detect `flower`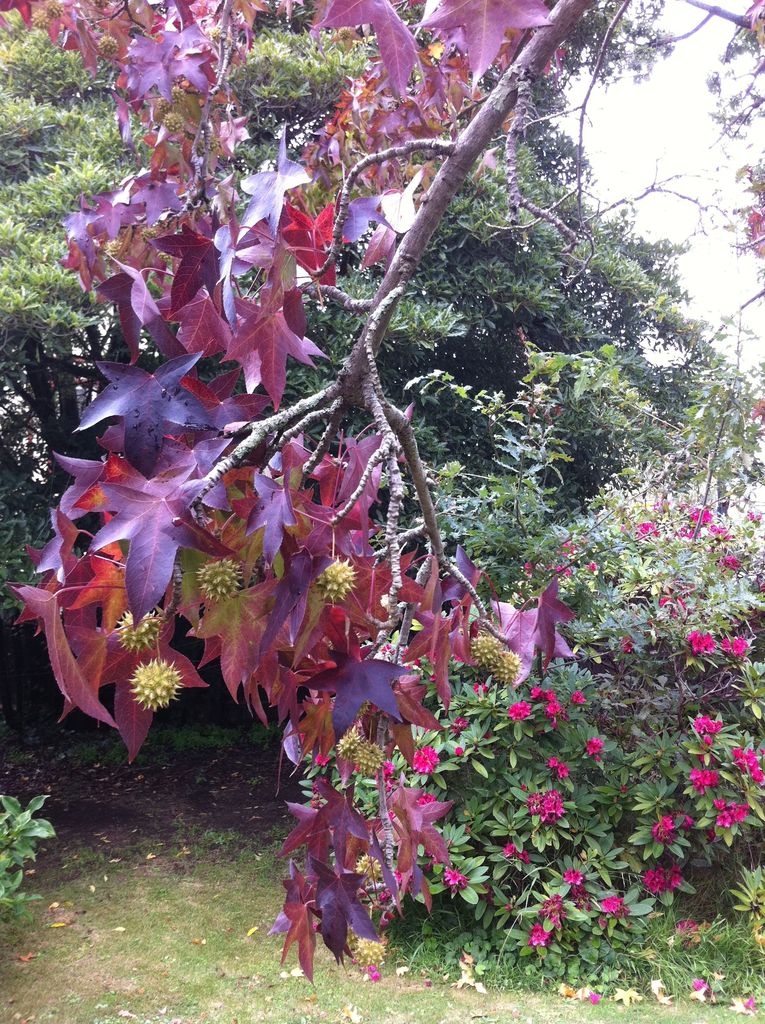
(504,697,527,717)
